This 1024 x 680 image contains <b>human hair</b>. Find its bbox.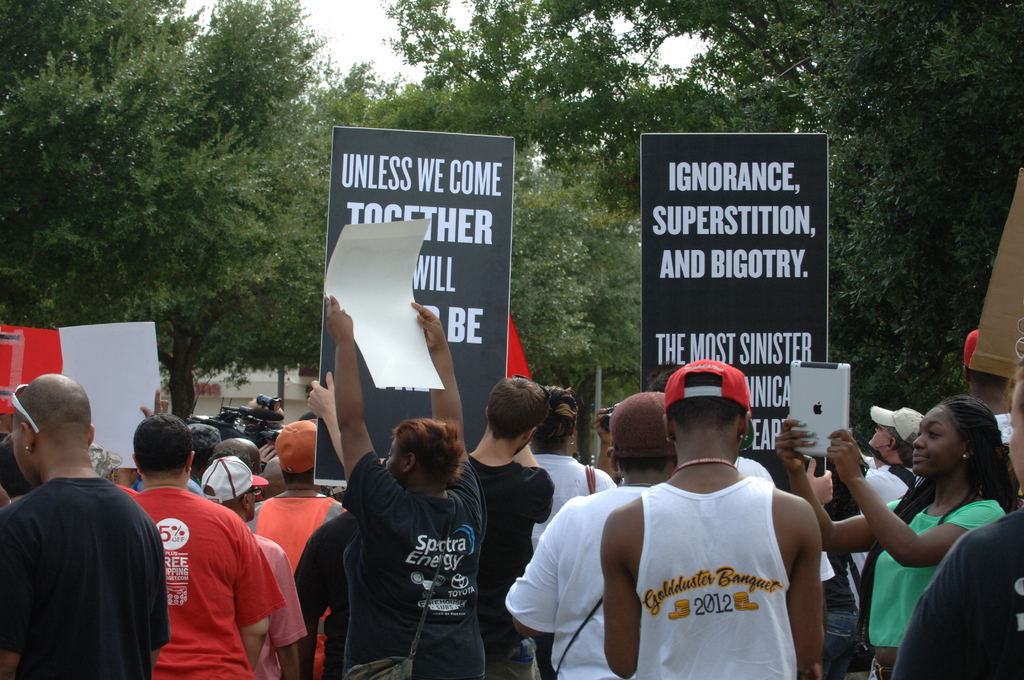
bbox=[0, 424, 33, 495].
